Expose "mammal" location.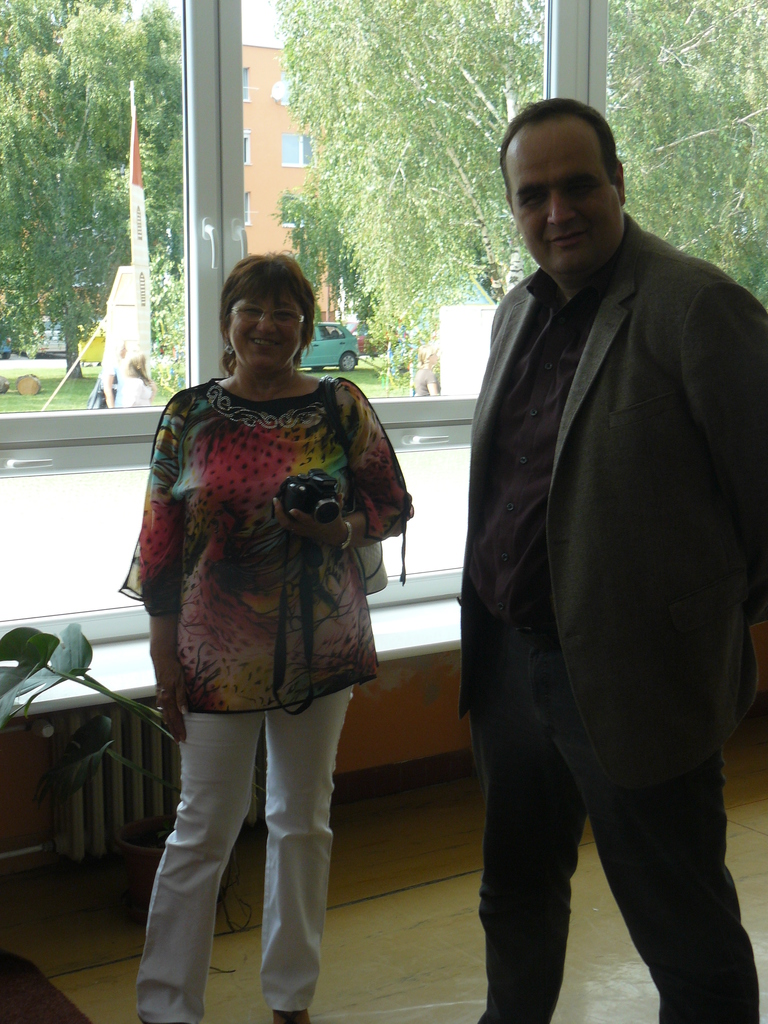
Exposed at l=94, t=239, r=442, b=980.
